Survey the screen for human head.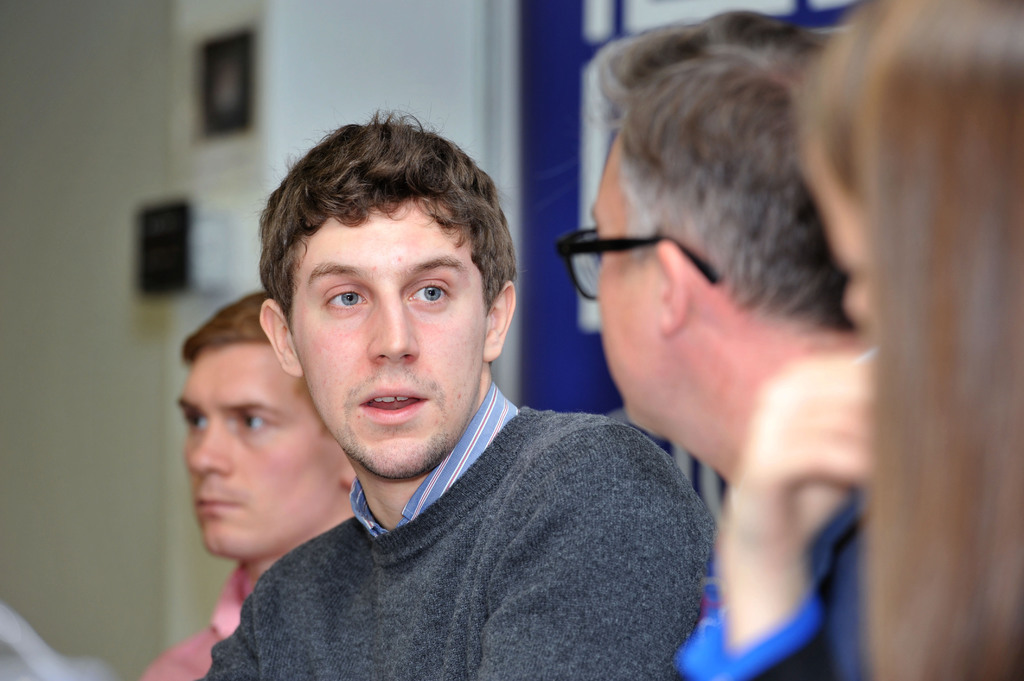
Survey found: <bbox>264, 109, 531, 410</bbox>.
